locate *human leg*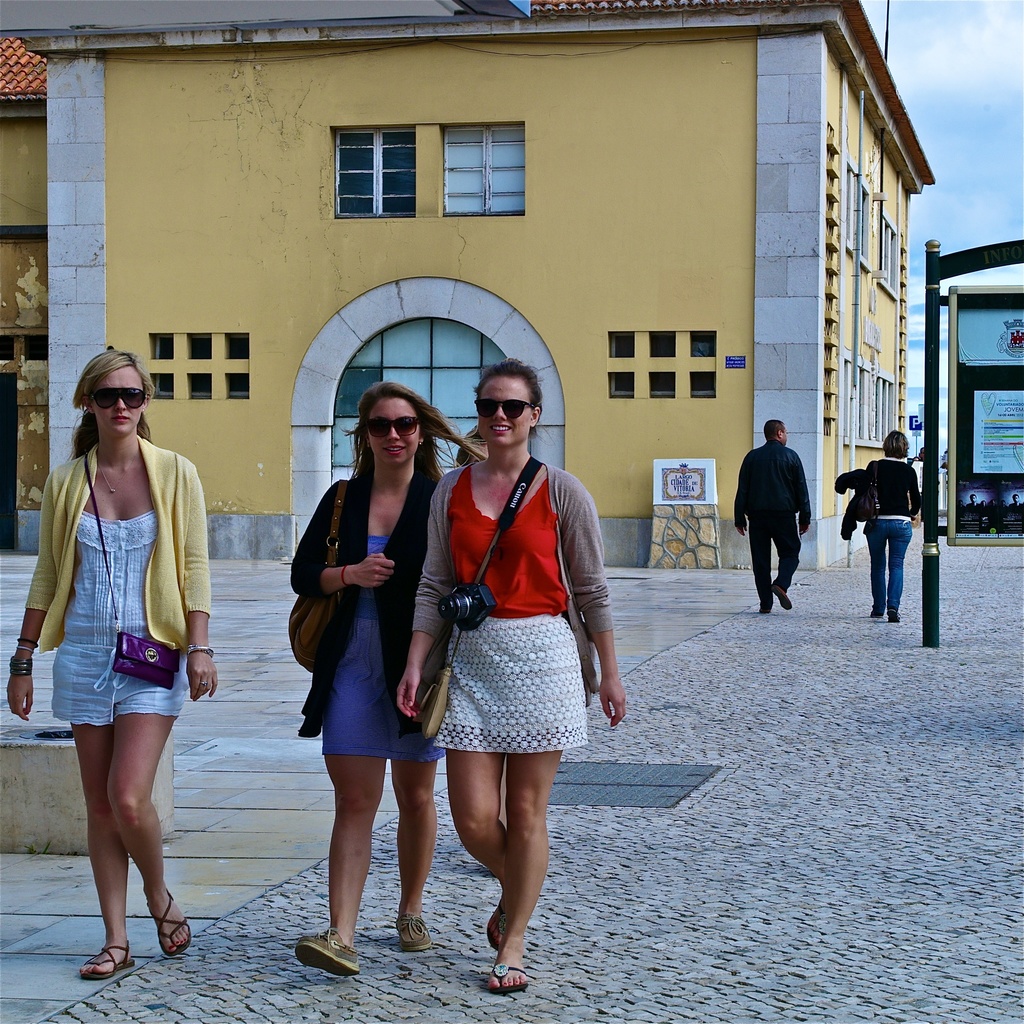
left=865, top=519, right=886, bottom=615
